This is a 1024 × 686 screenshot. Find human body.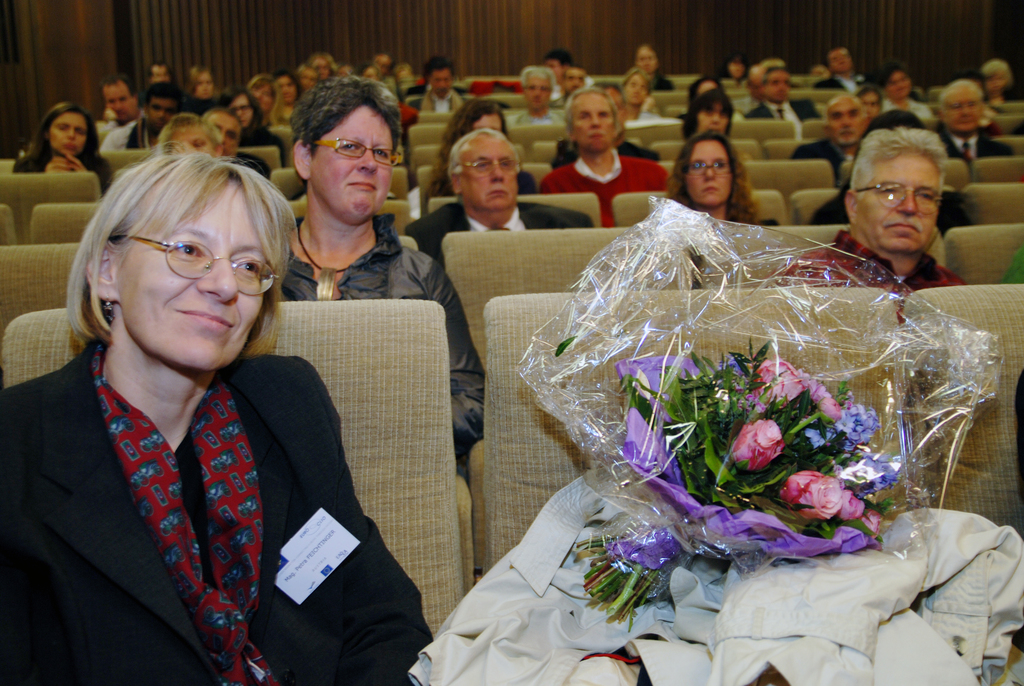
Bounding box: Rect(541, 87, 666, 225).
